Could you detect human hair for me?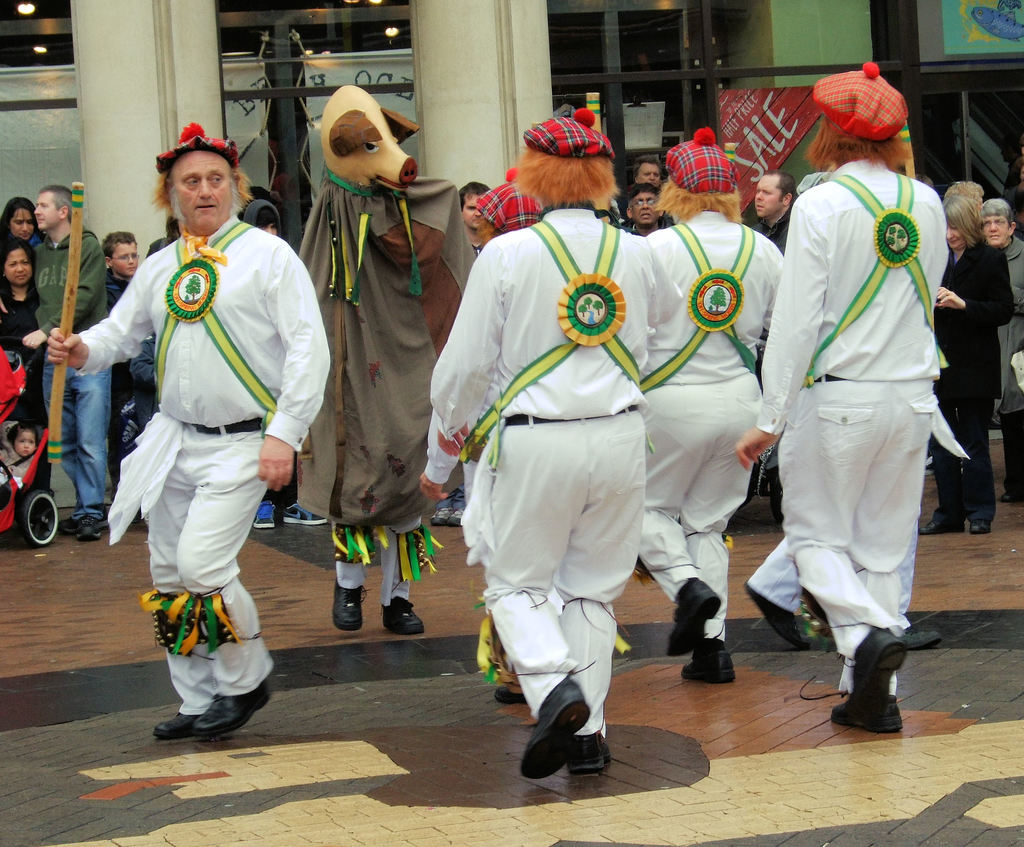
Detection result: x1=506, y1=146, x2=625, y2=216.
